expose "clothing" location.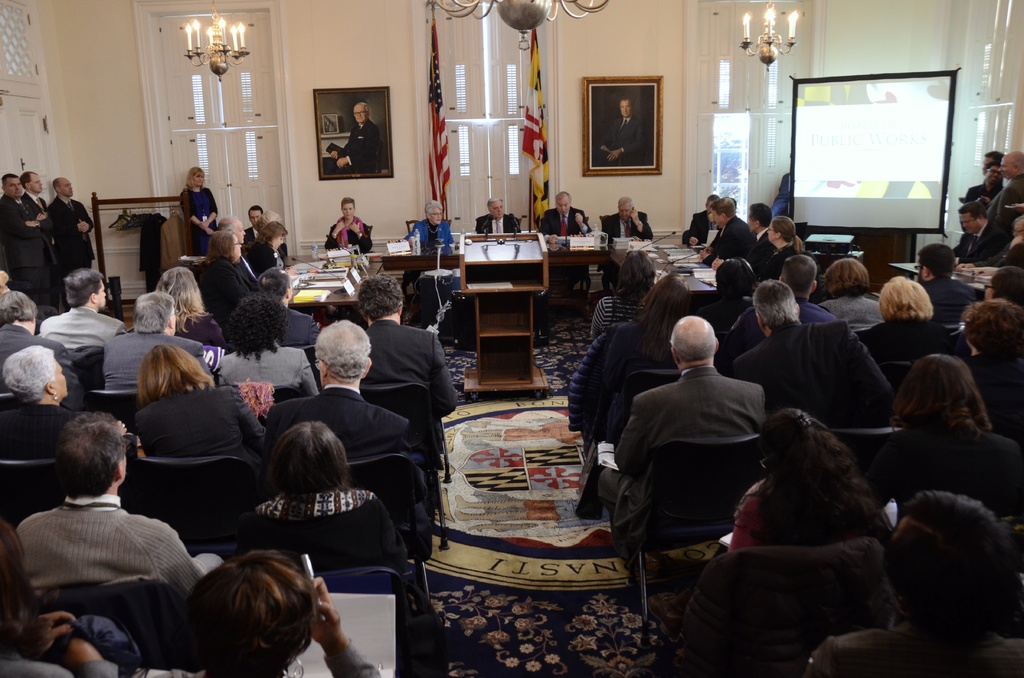
Exposed at box=[1000, 232, 1023, 261].
